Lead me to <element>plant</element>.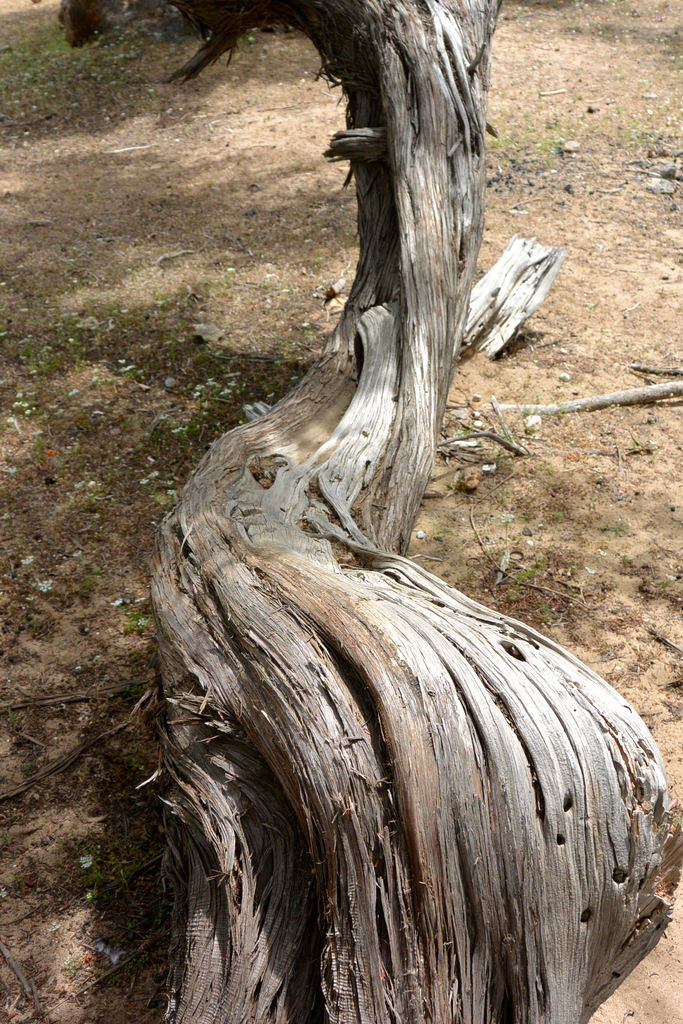
Lead to BBox(668, 100, 682, 151).
